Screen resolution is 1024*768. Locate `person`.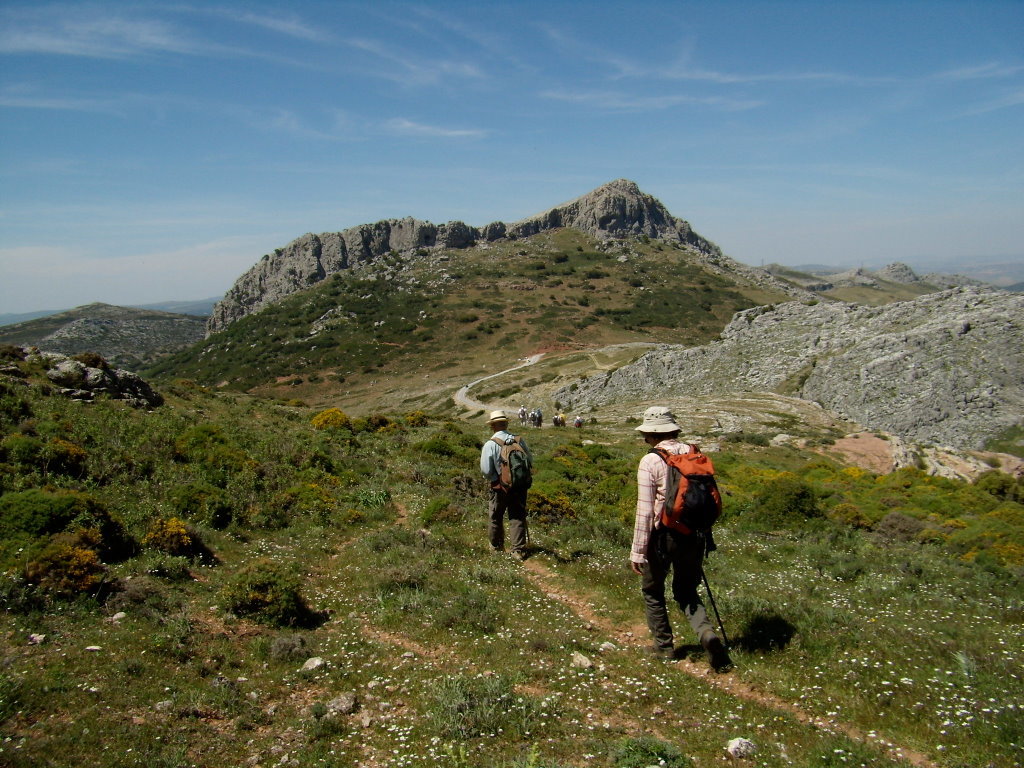
[left=643, top=419, right=724, bottom=664].
